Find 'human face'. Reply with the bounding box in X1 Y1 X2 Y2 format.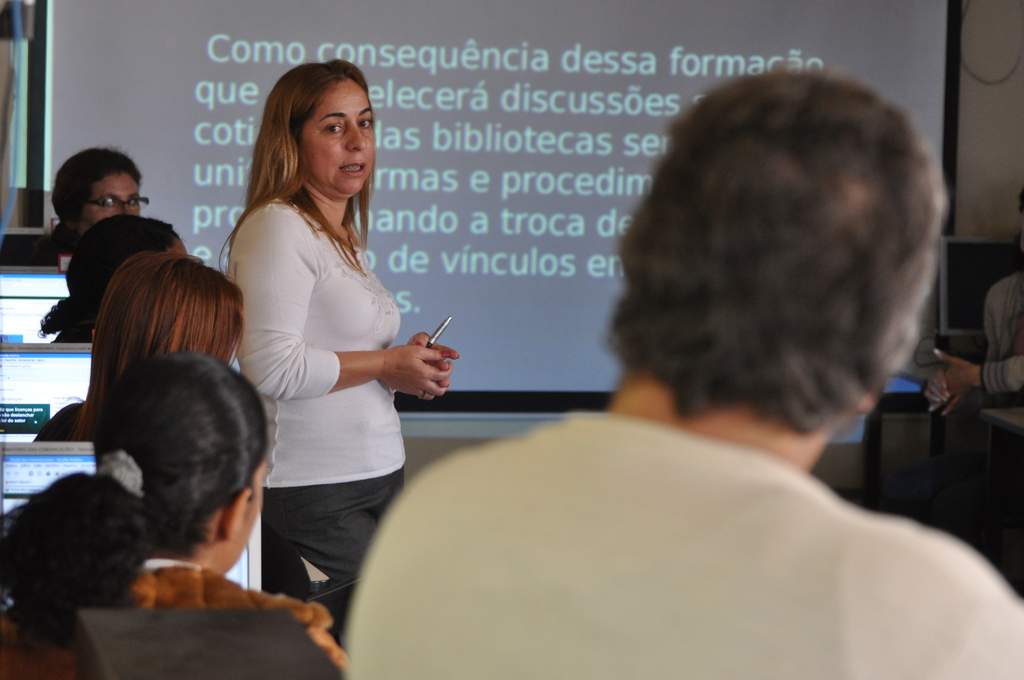
76 172 143 233.
